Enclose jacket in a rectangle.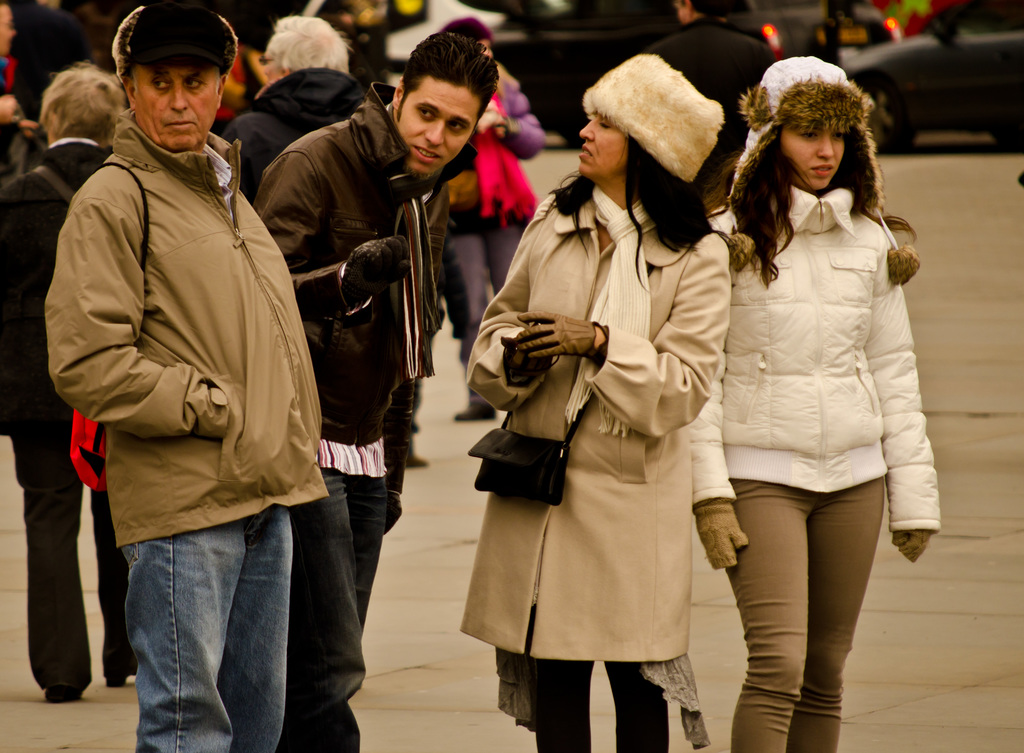
l=643, t=18, r=776, b=172.
